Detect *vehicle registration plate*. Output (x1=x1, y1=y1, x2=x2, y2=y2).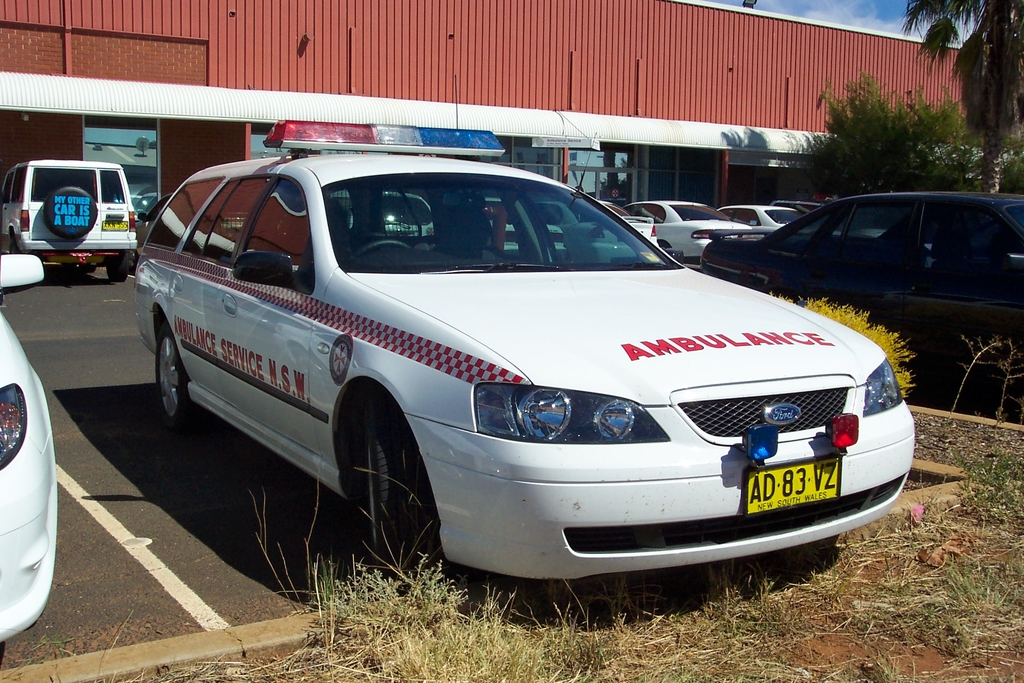
(x1=746, y1=452, x2=841, y2=511).
